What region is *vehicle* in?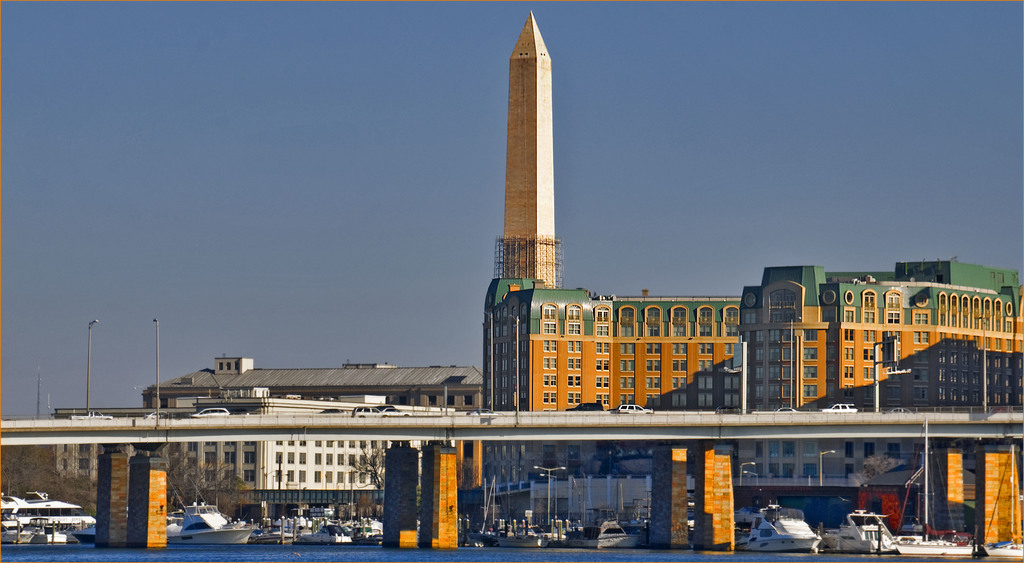
163,478,252,548.
